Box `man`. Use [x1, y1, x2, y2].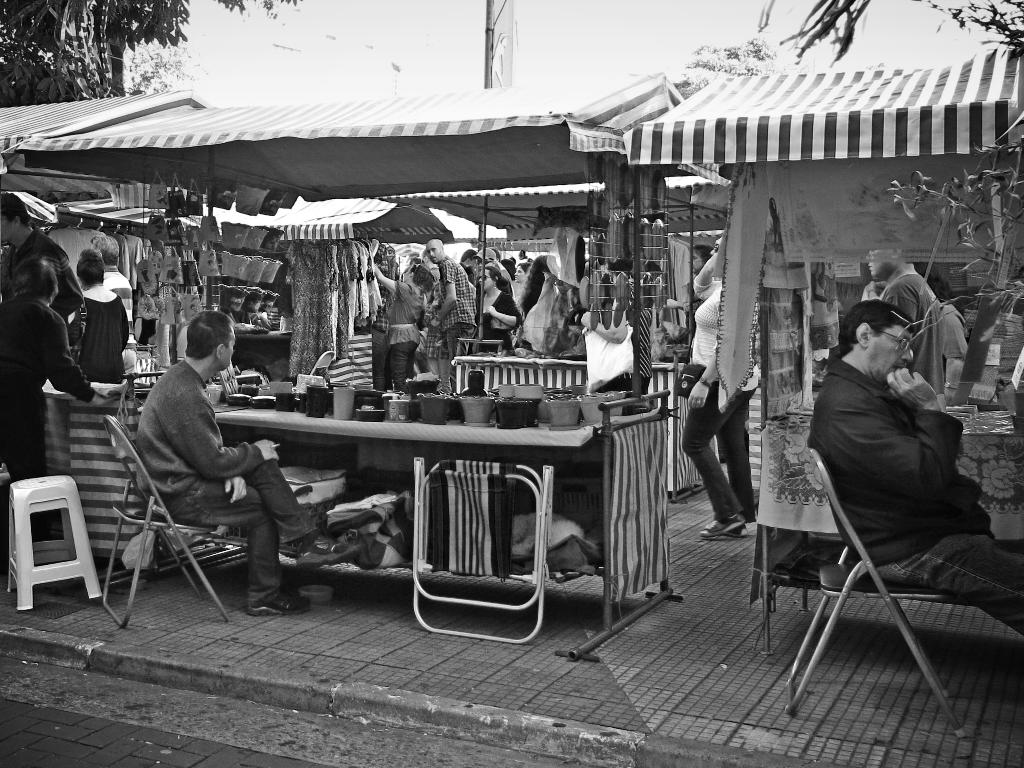
[688, 246, 712, 339].
